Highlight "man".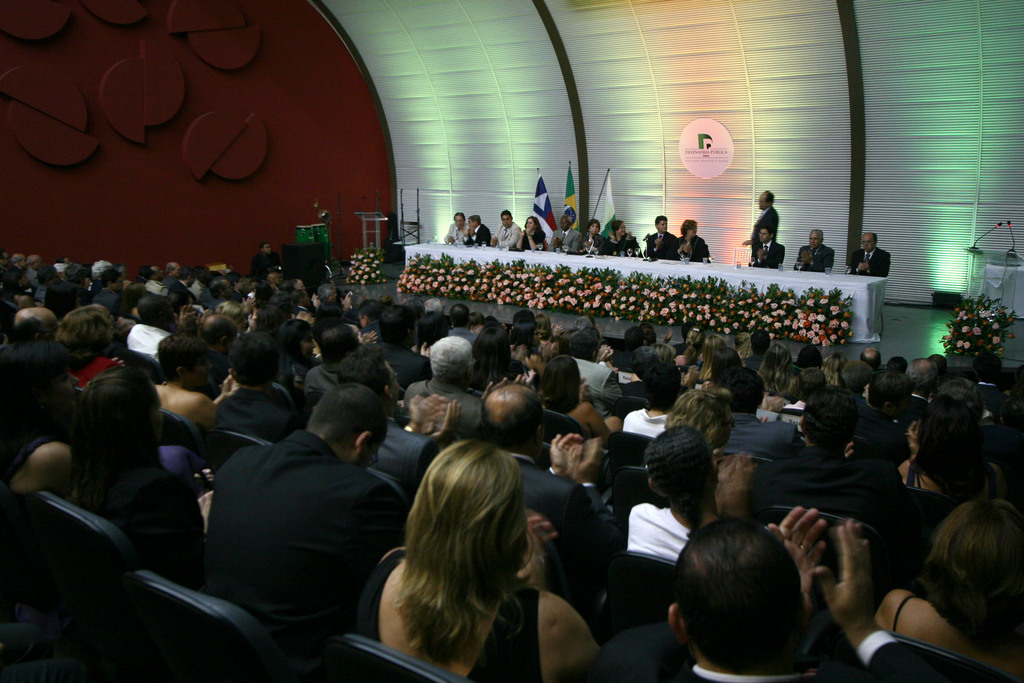
Highlighted region: [477,383,625,625].
